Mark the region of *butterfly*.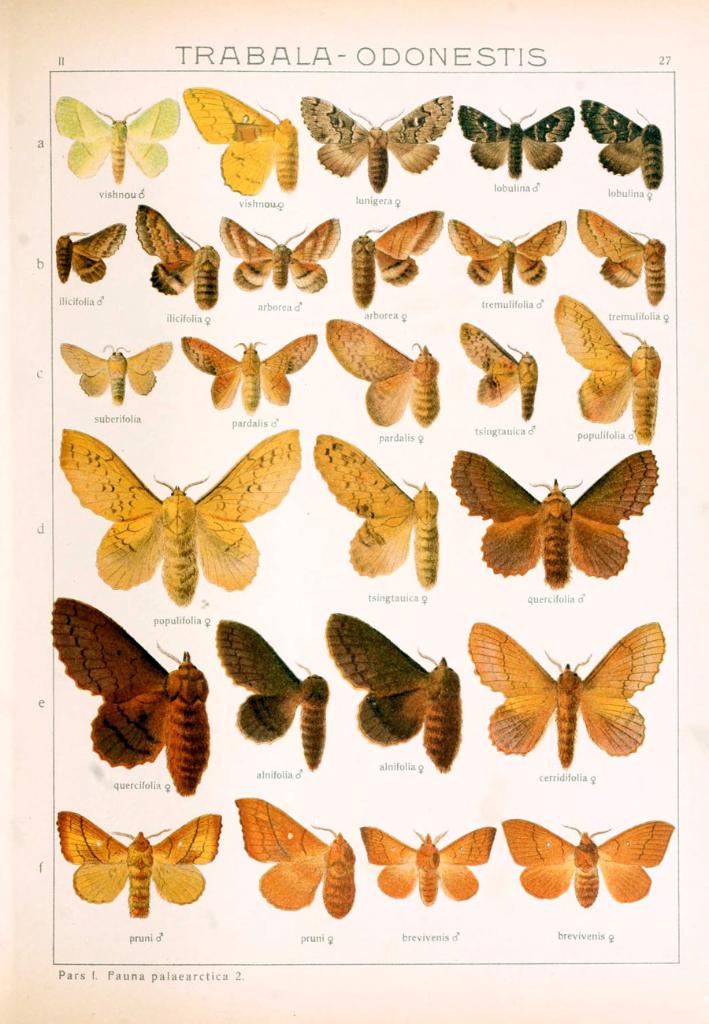
Region: left=462, top=442, right=651, bottom=613.
